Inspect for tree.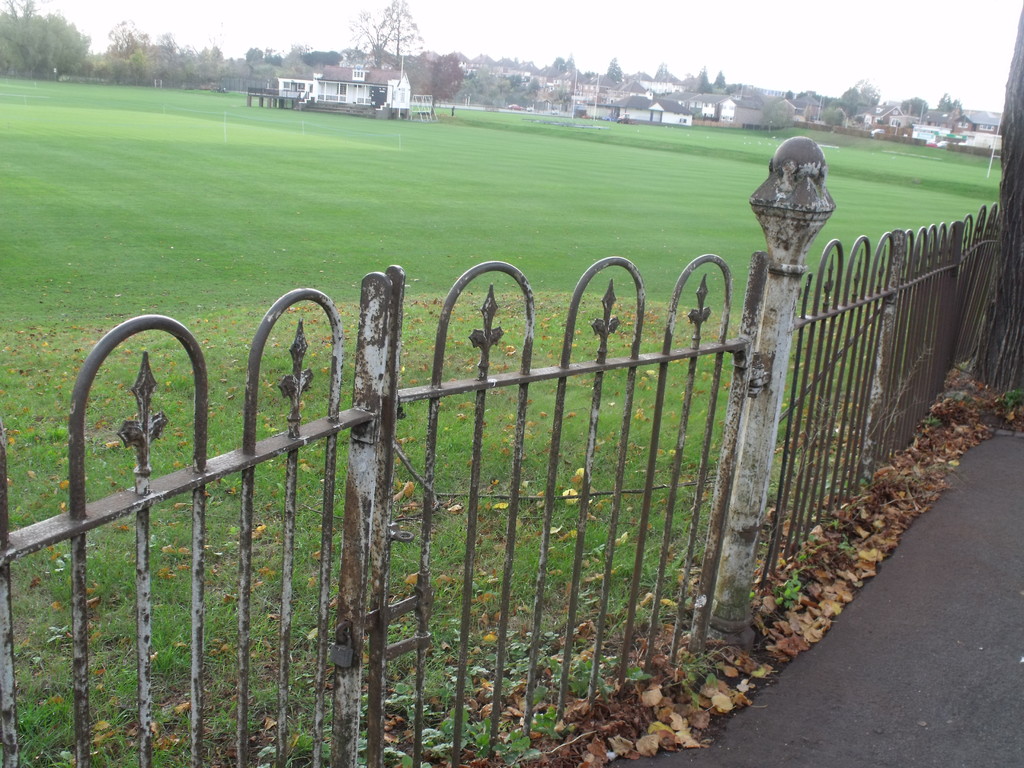
Inspection: {"left": 844, "top": 86, "right": 863, "bottom": 99}.
